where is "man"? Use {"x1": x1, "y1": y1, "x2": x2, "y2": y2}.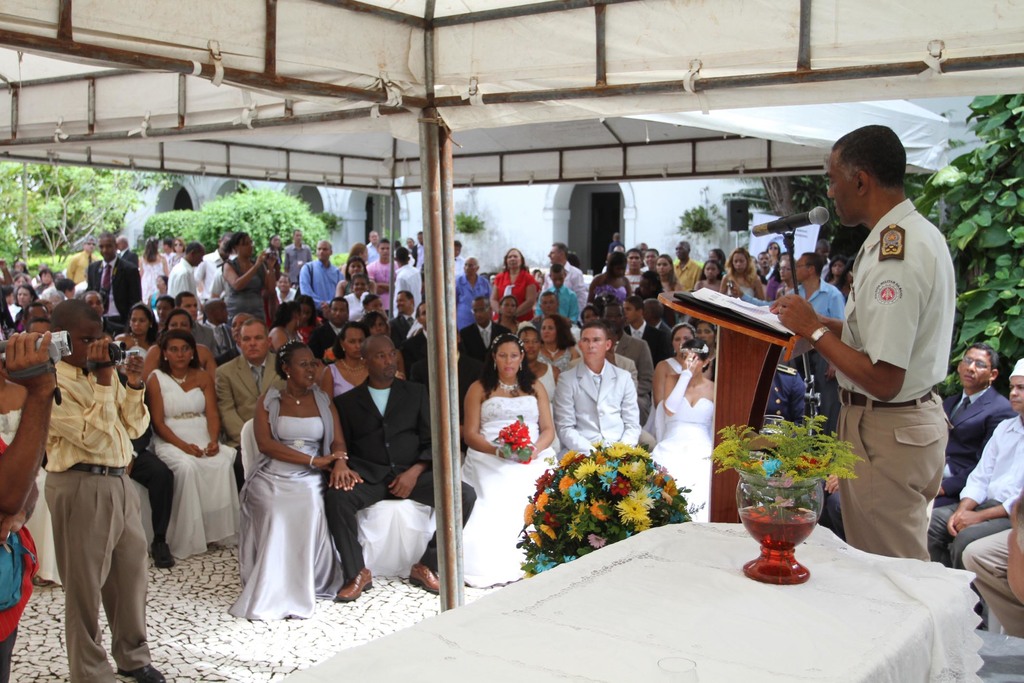
{"x1": 963, "y1": 523, "x2": 1017, "y2": 638}.
